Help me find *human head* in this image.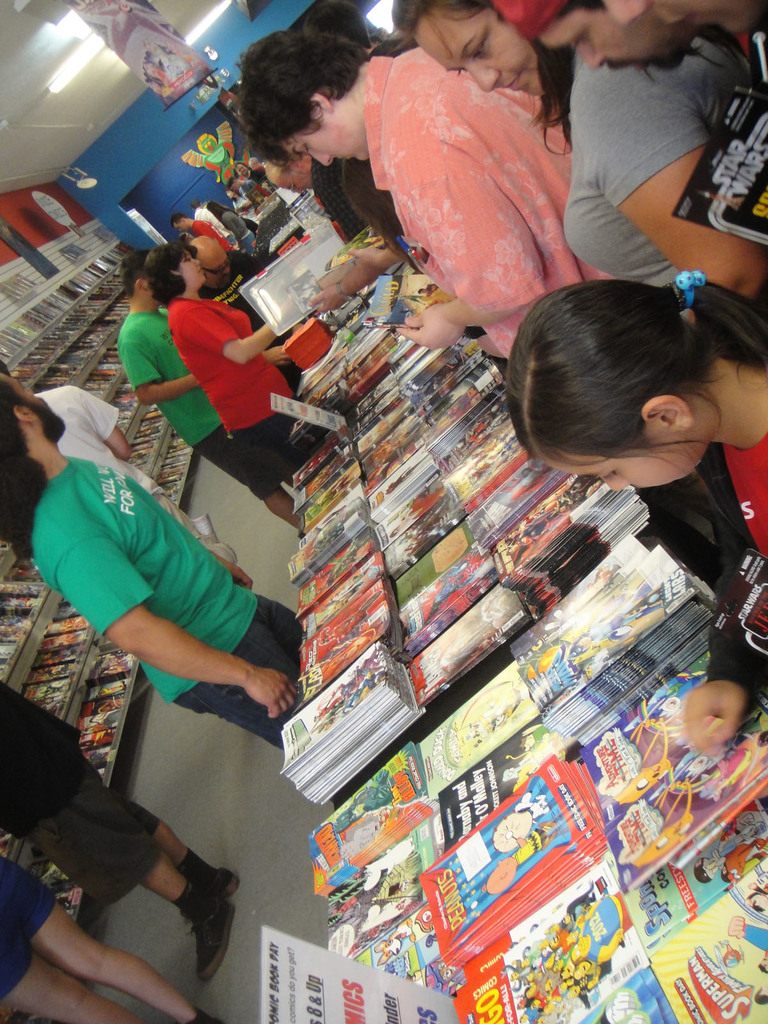
Found it: l=168, t=212, r=191, b=232.
